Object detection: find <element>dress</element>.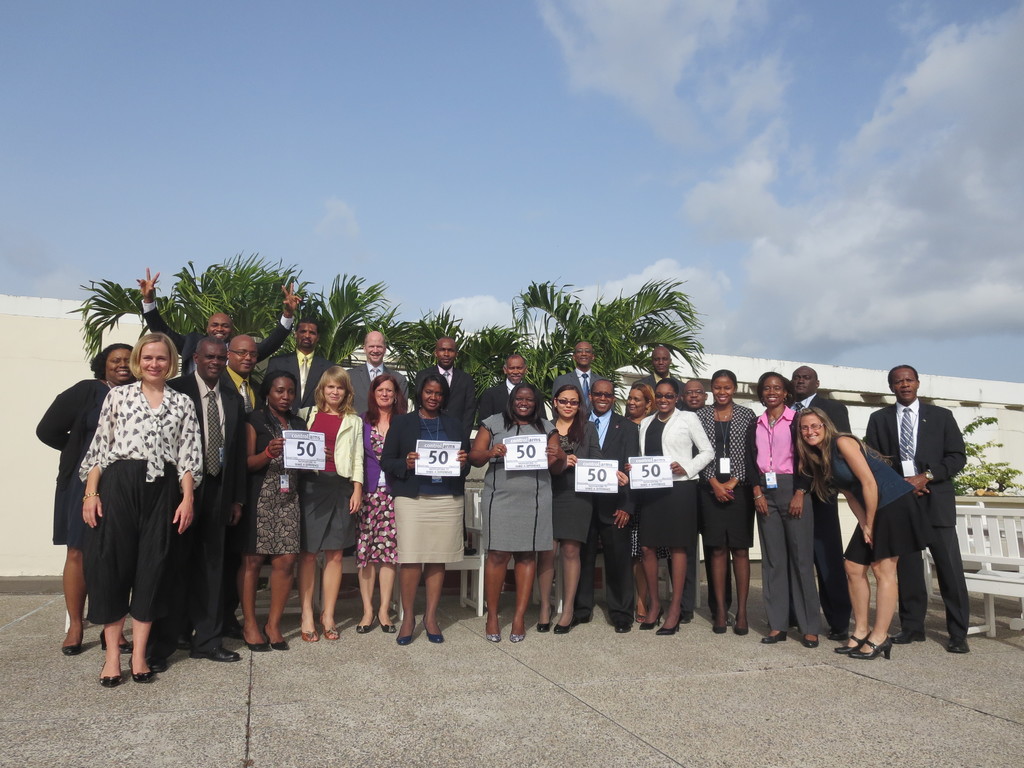
(x1=68, y1=382, x2=112, y2=550).
